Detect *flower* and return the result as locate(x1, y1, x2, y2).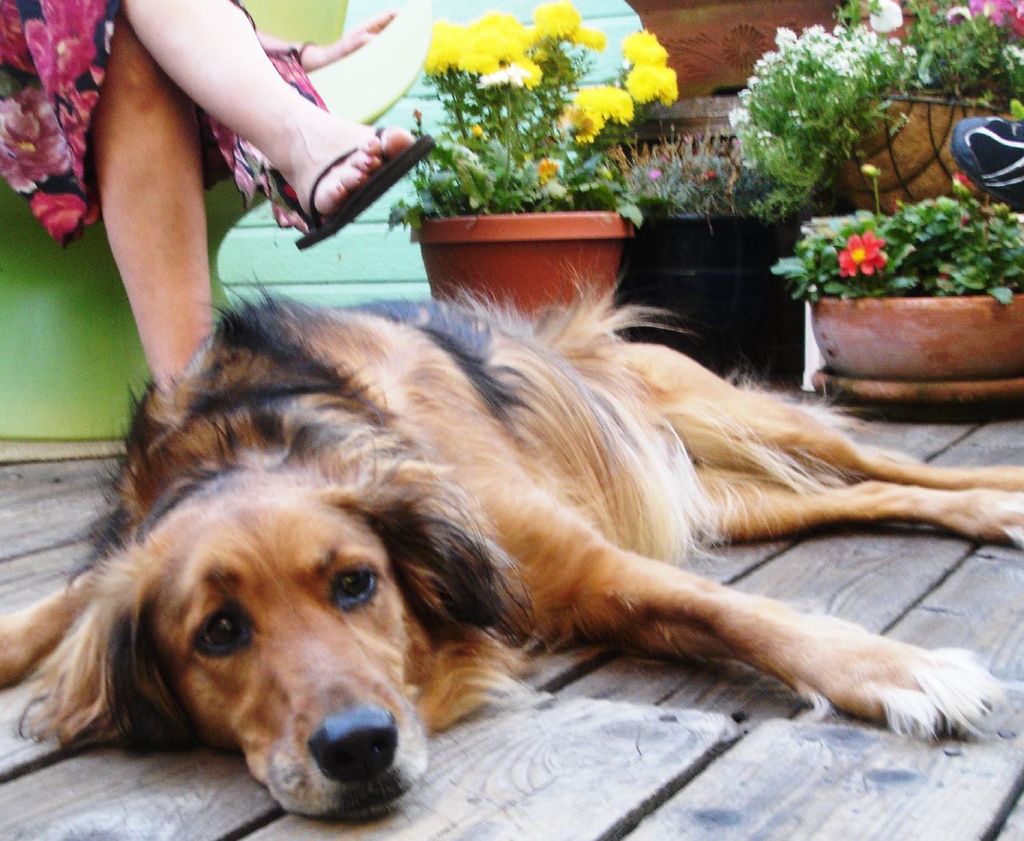
locate(966, 0, 1023, 36).
